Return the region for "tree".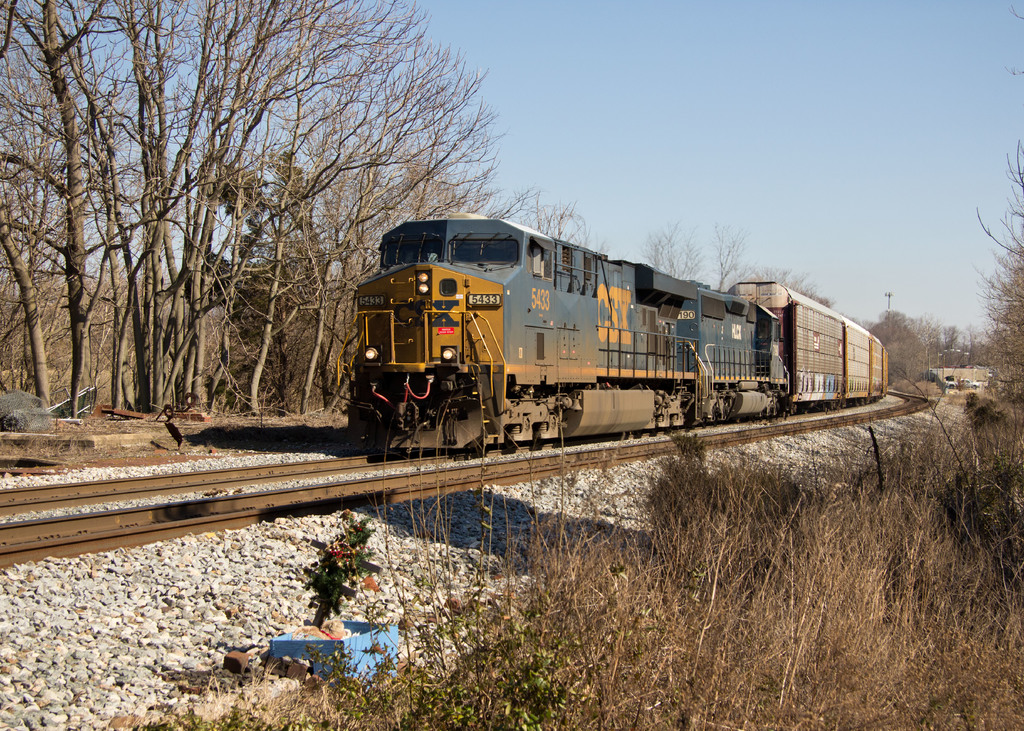
(967, 0, 1023, 402).
